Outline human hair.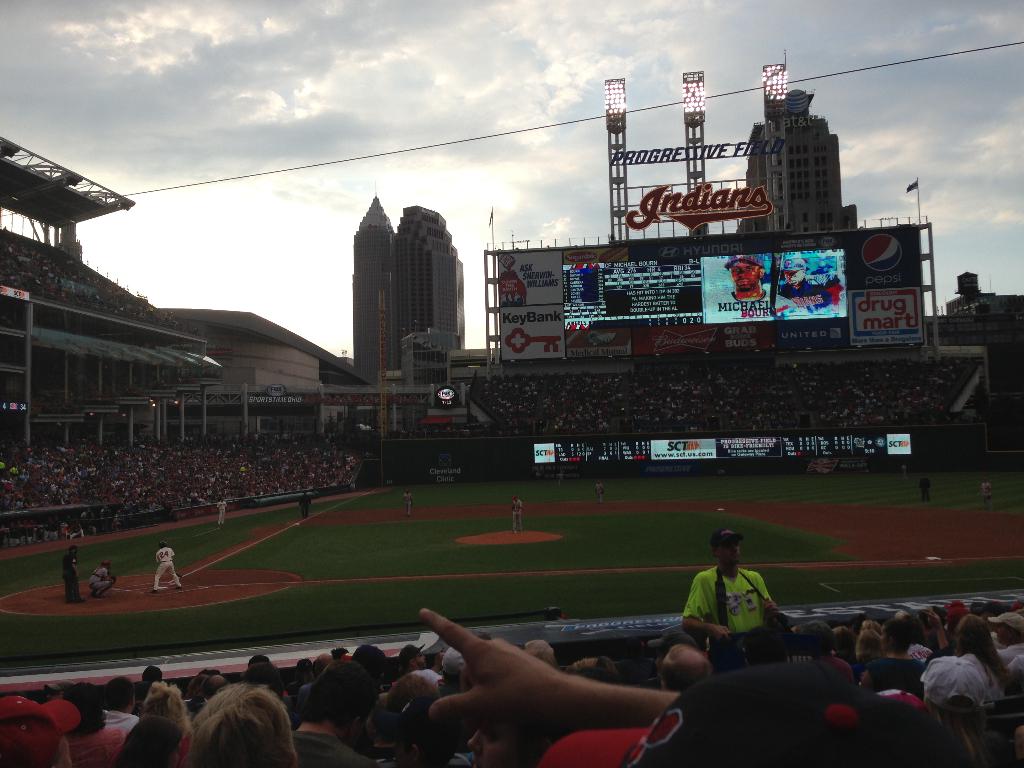
Outline: Rect(654, 639, 711, 688).
